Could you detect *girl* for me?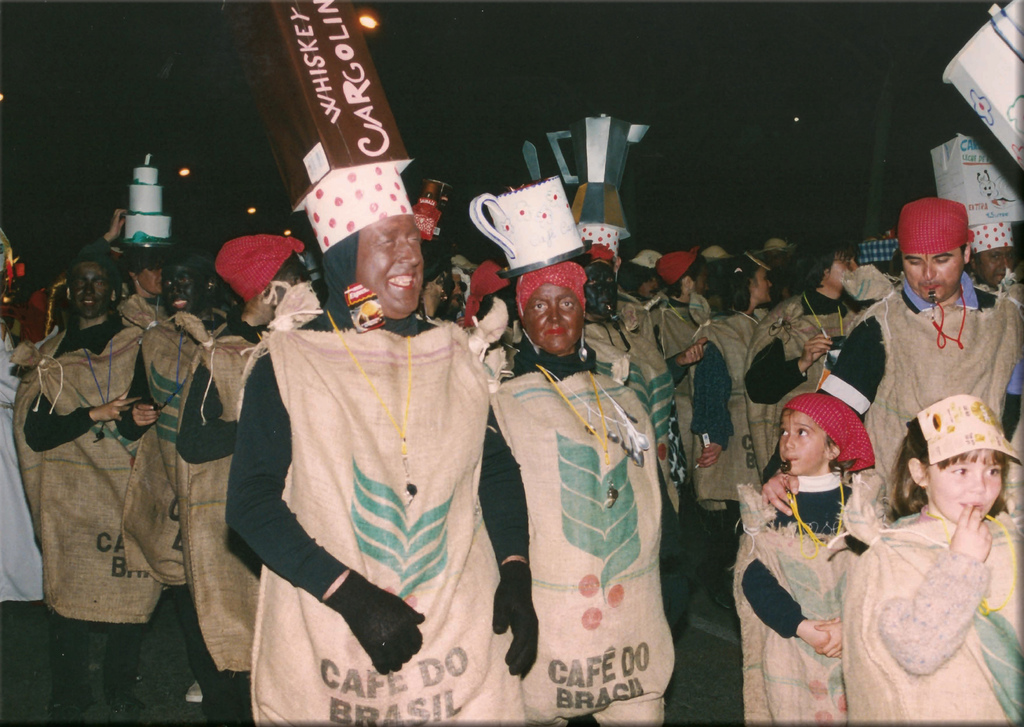
Detection result: 731/391/877/724.
